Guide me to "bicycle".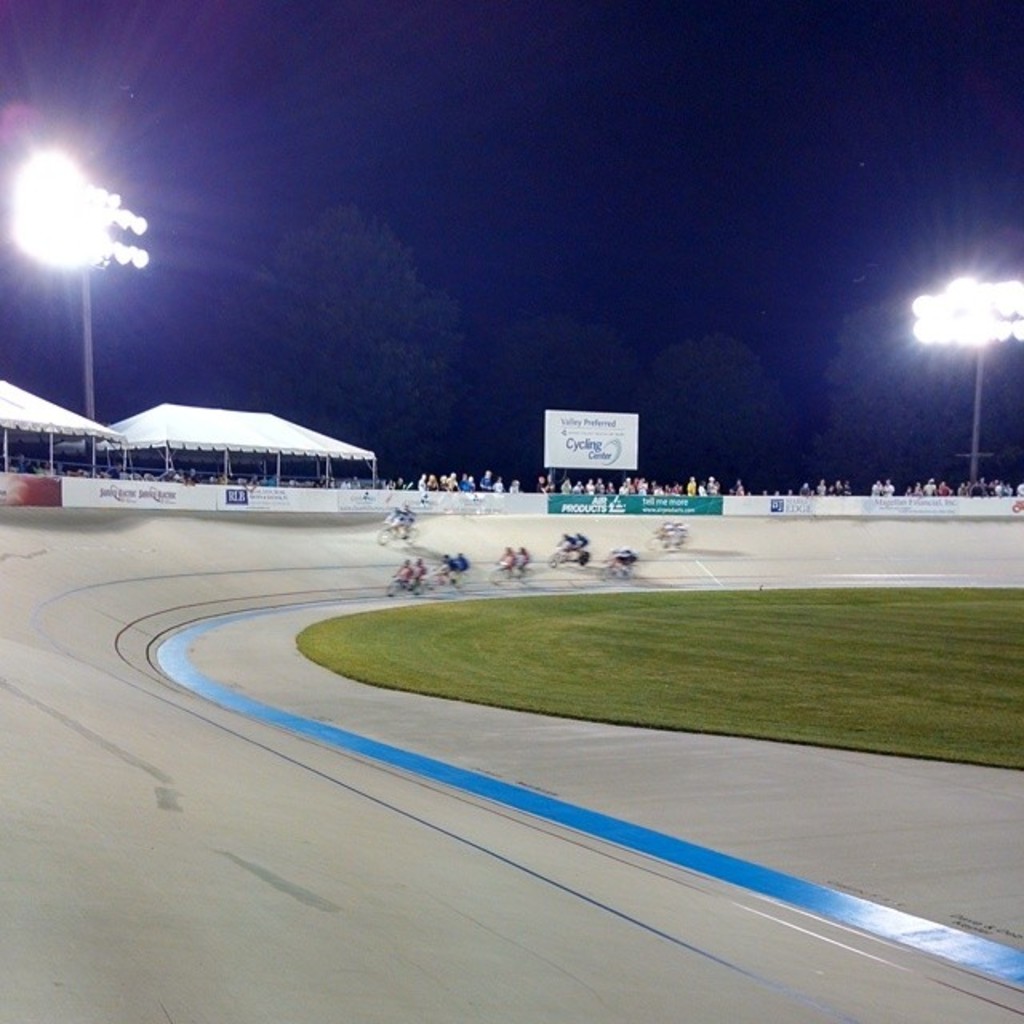
Guidance: (x1=648, y1=531, x2=691, y2=555).
